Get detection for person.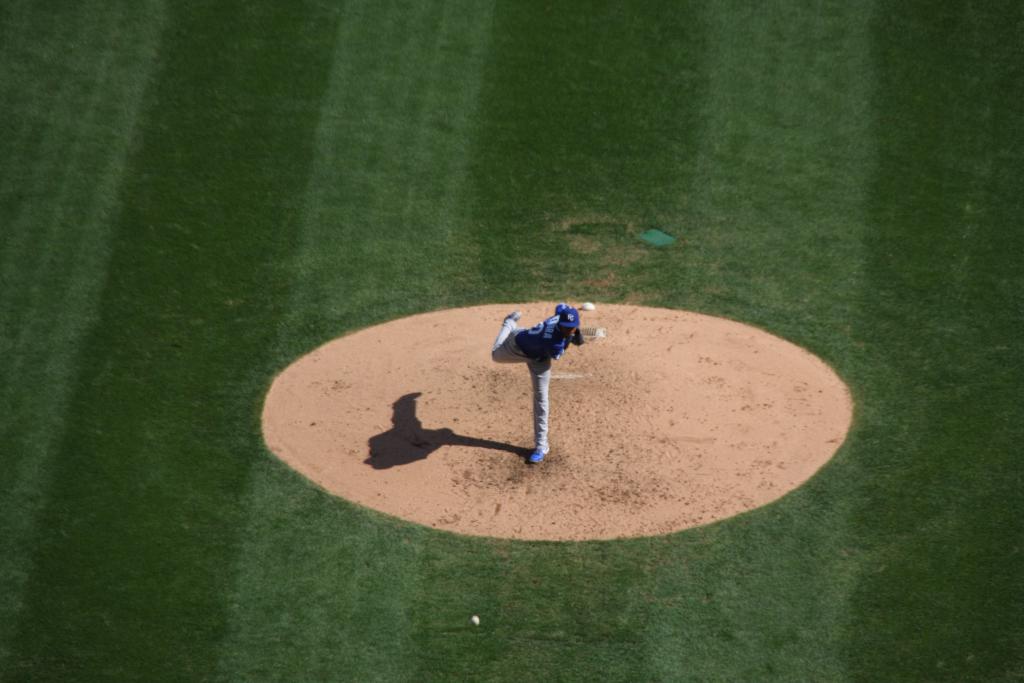
Detection: {"x1": 496, "y1": 286, "x2": 594, "y2": 481}.
